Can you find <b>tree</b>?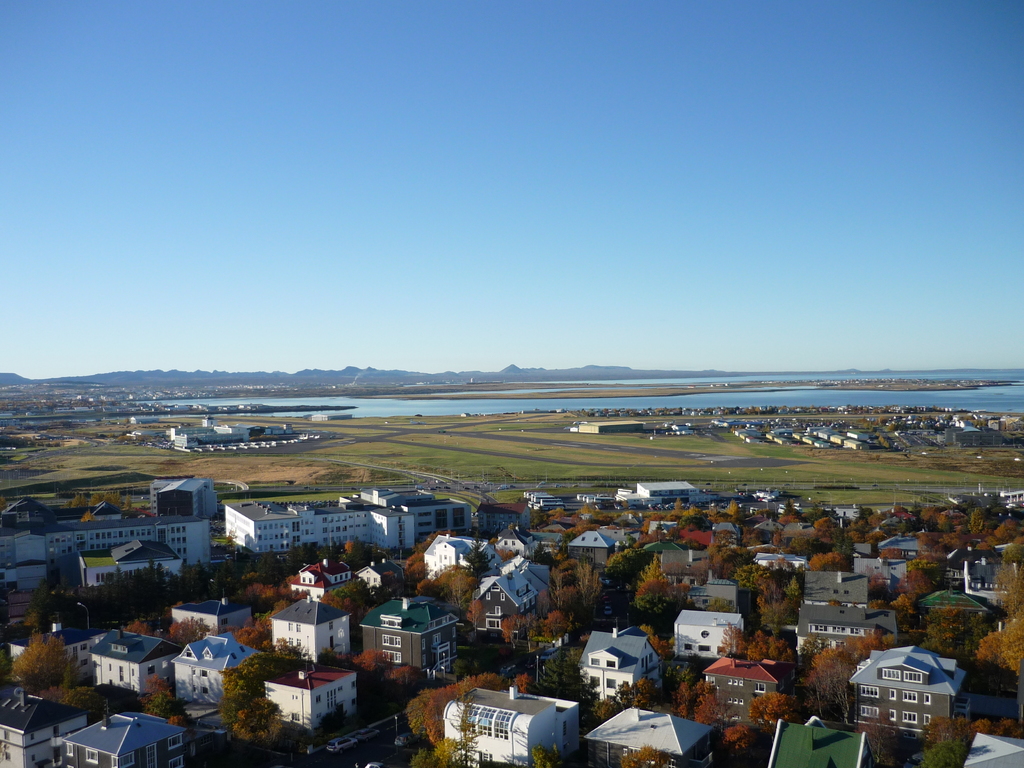
Yes, bounding box: bbox(897, 563, 938, 595).
